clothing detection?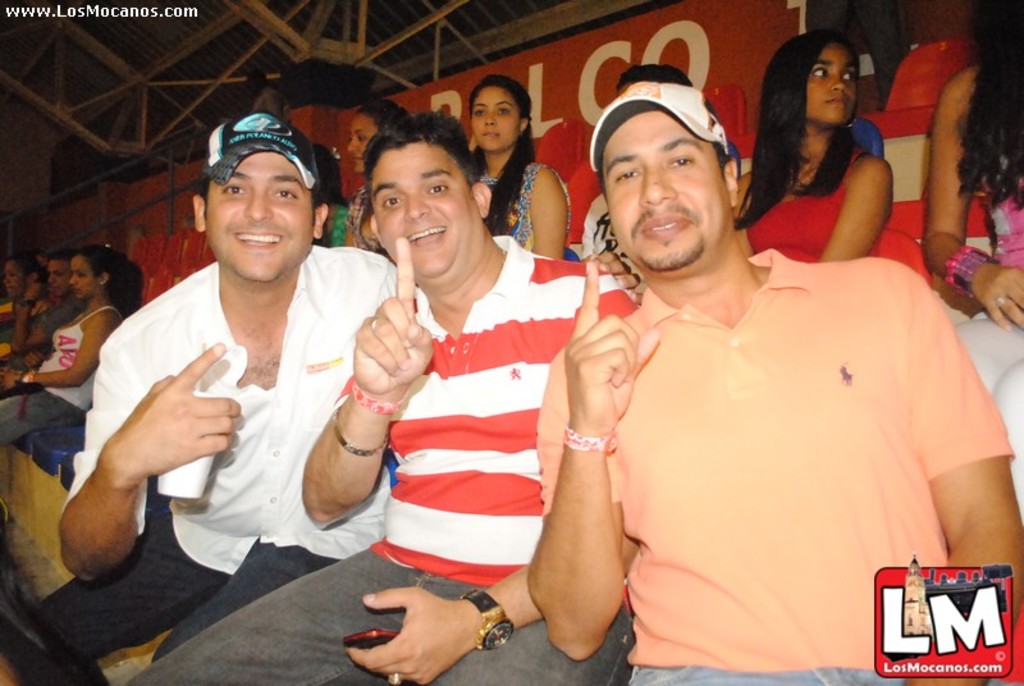
crop(950, 142, 1023, 512)
